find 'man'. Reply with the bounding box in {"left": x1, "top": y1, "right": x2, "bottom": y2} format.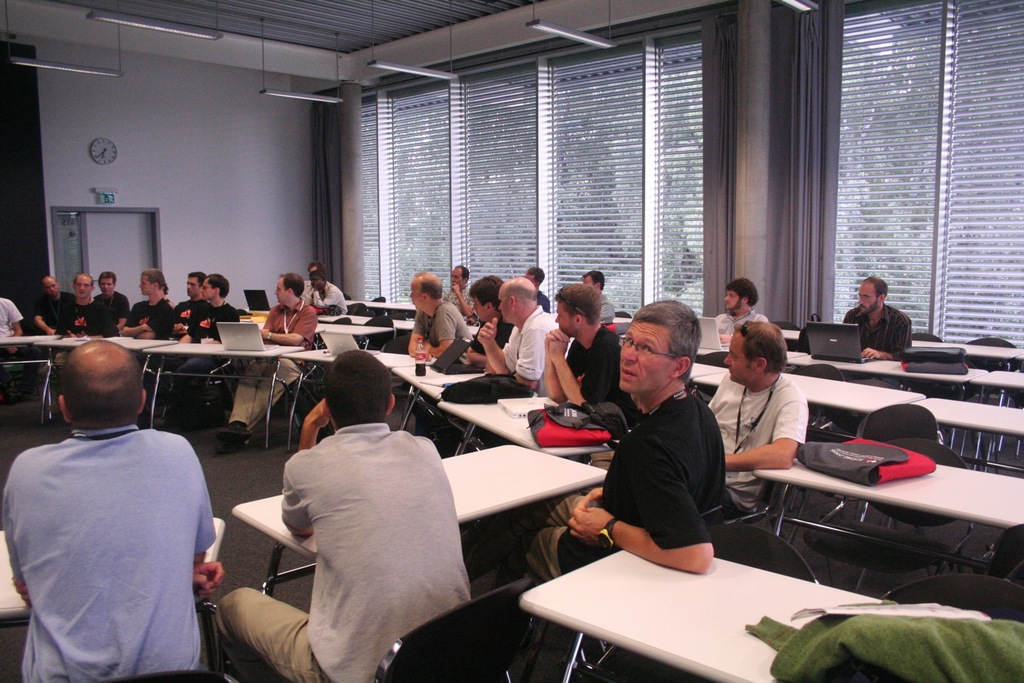
{"left": 89, "top": 268, "right": 131, "bottom": 333}.
